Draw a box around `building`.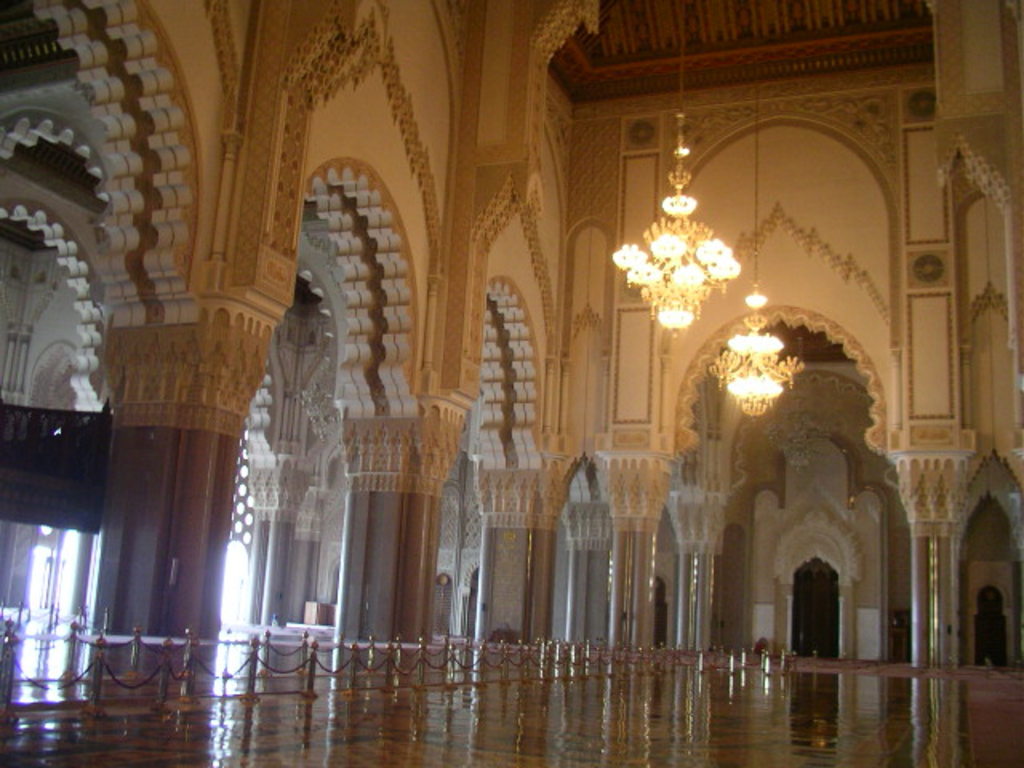
pyautogui.locateOnScreen(0, 0, 1022, 766).
